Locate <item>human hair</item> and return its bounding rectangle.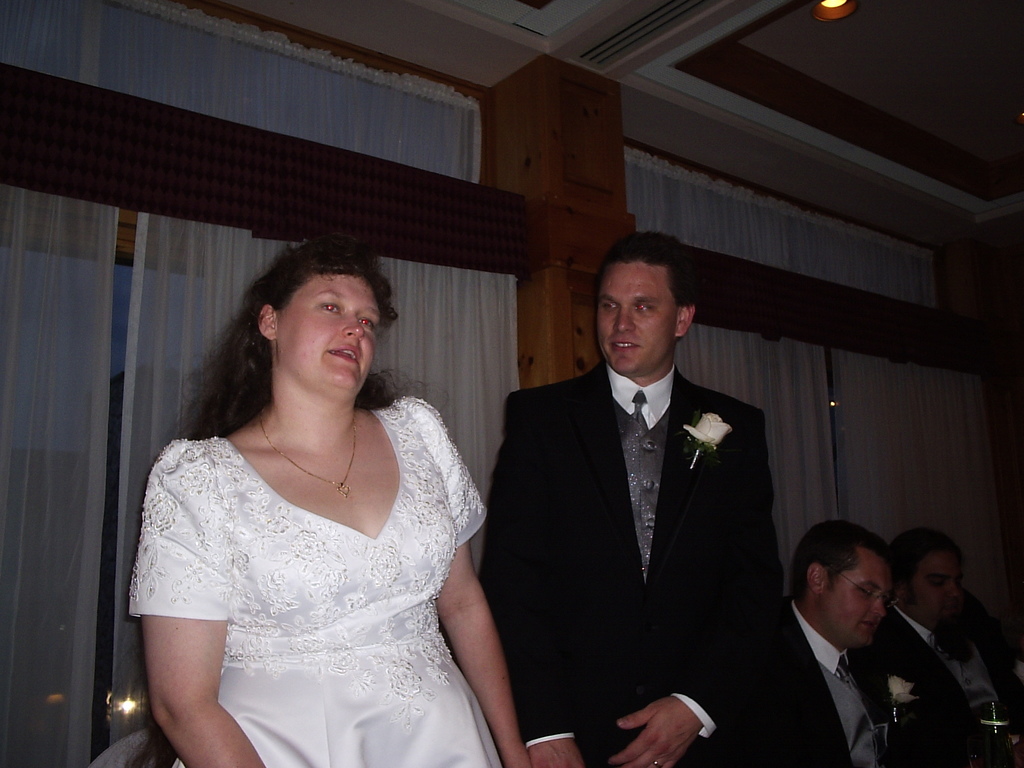
<bbox>891, 513, 957, 587</bbox>.
